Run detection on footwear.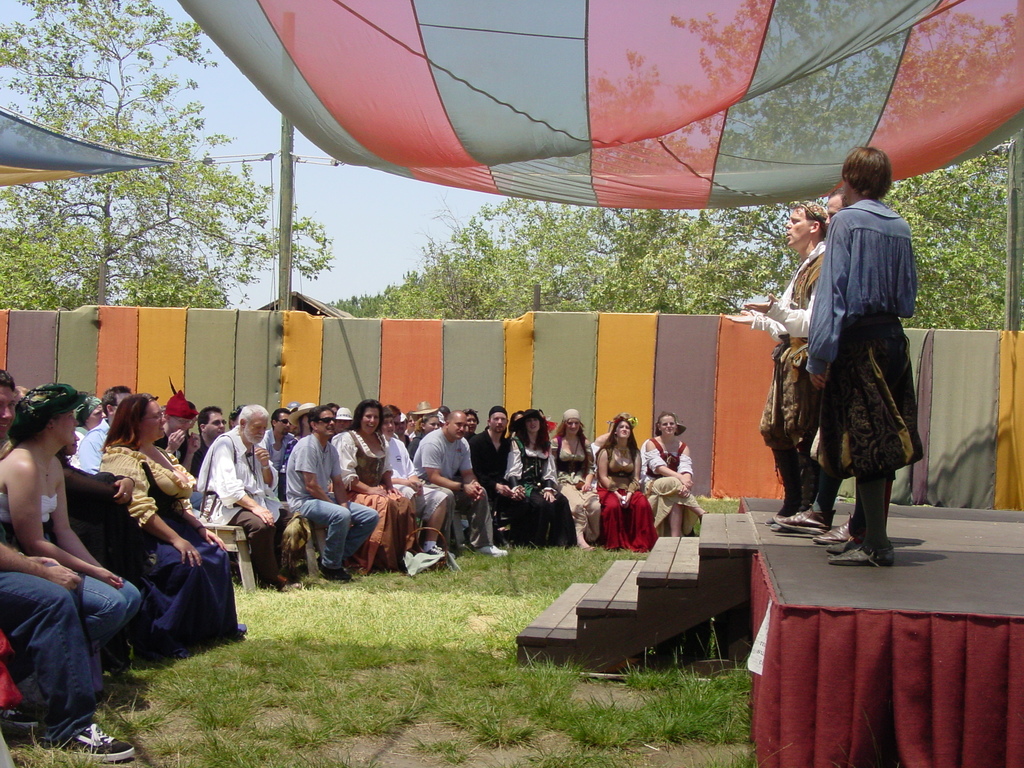
Result: bbox=[62, 719, 133, 764].
